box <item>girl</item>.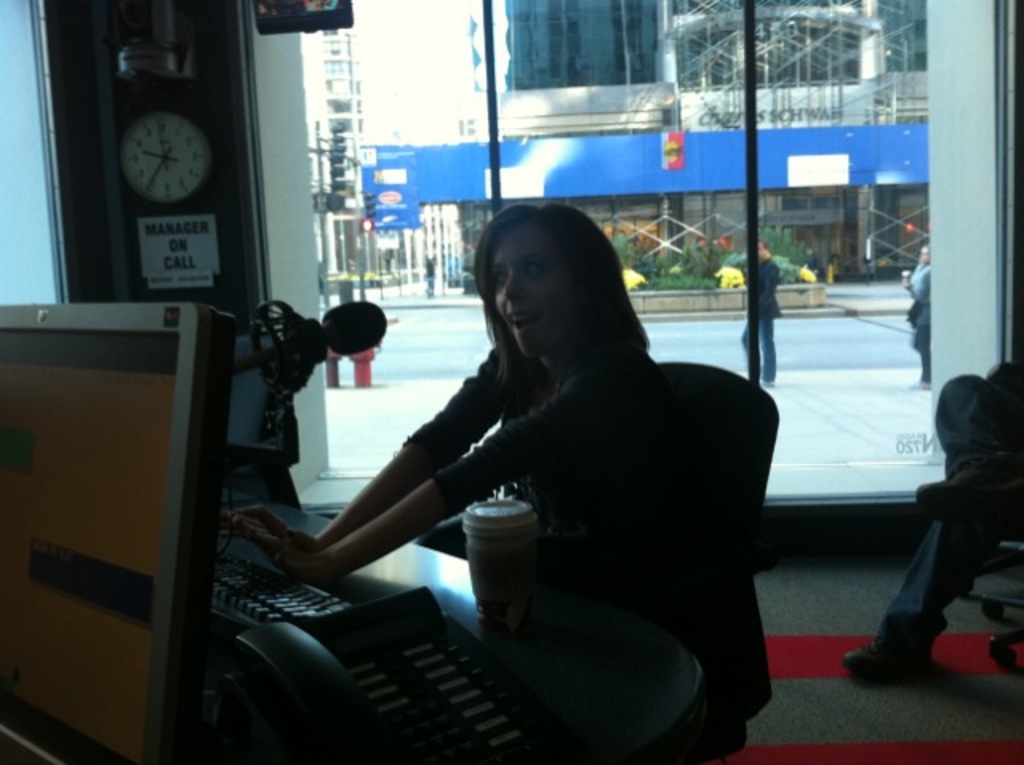
221,205,774,763.
